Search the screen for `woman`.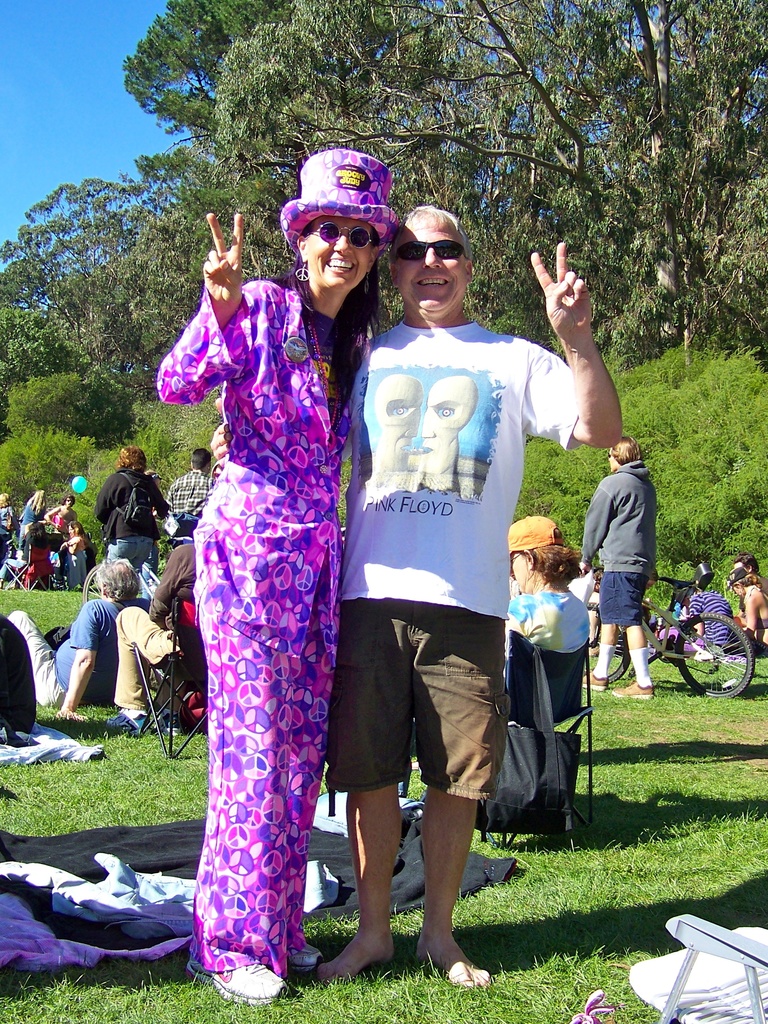
Found at (0, 522, 49, 587).
